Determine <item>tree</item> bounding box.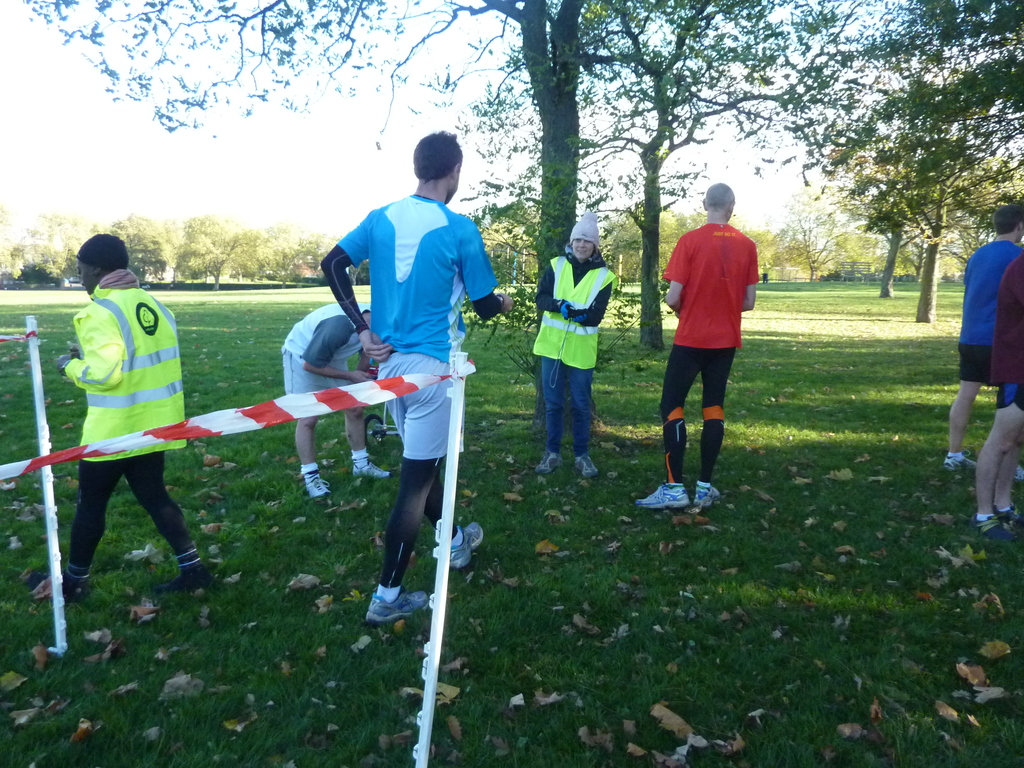
Determined: {"x1": 689, "y1": 213, "x2": 776, "y2": 291}.
